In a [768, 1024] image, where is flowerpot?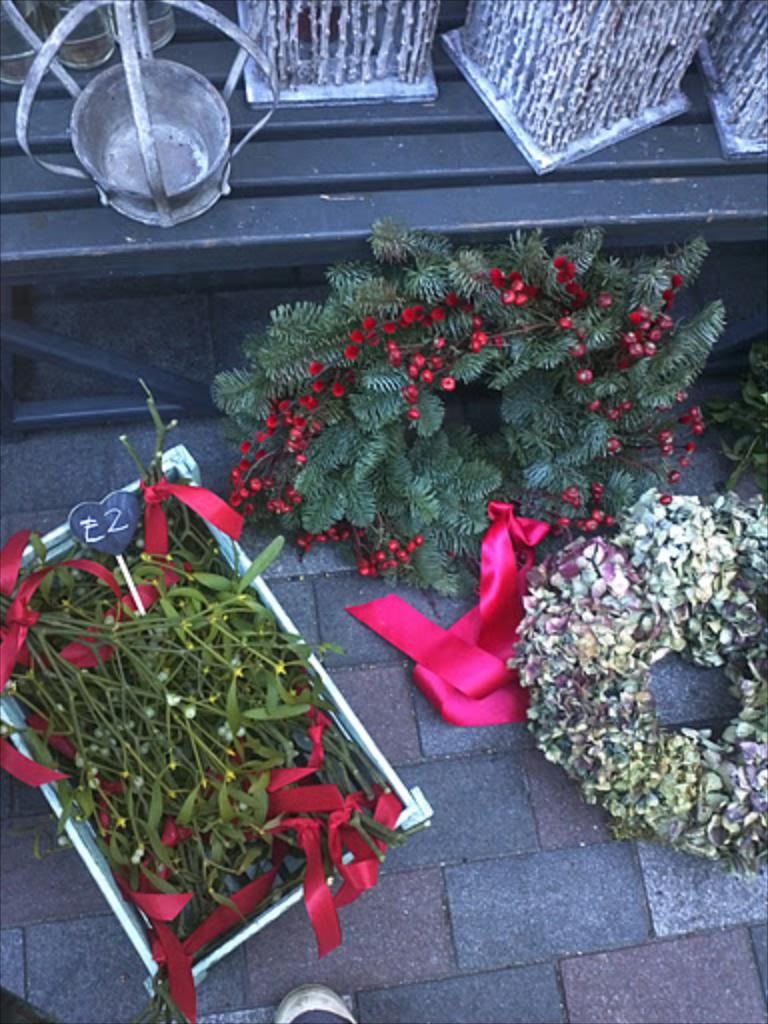
x1=0, y1=542, x2=376, y2=962.
